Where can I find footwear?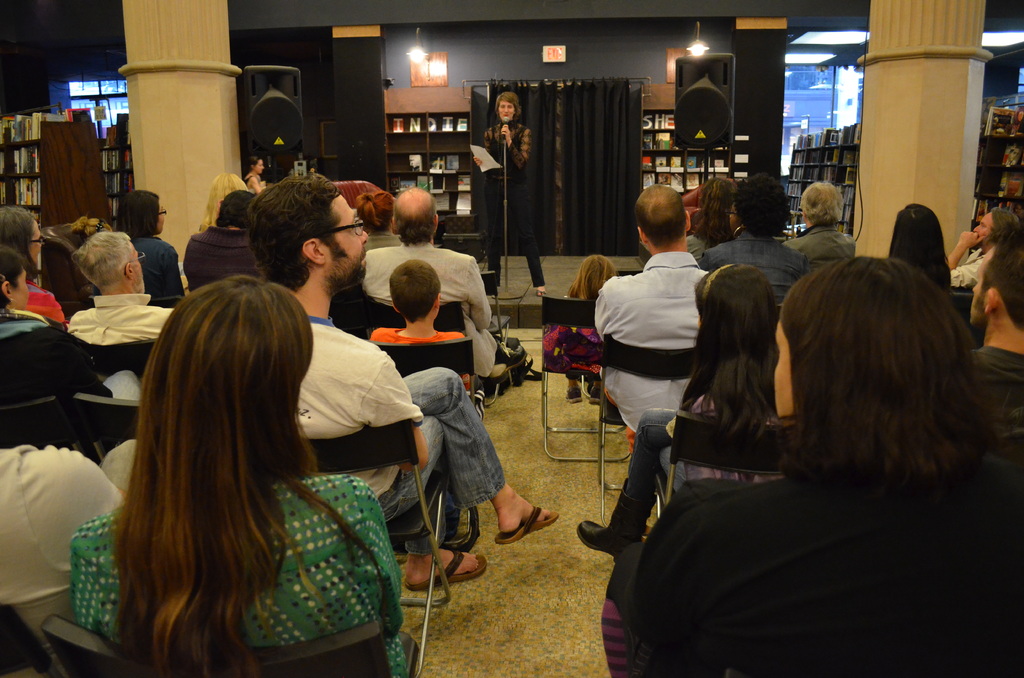
You can find it at detection(401, 550, 489, 584).
